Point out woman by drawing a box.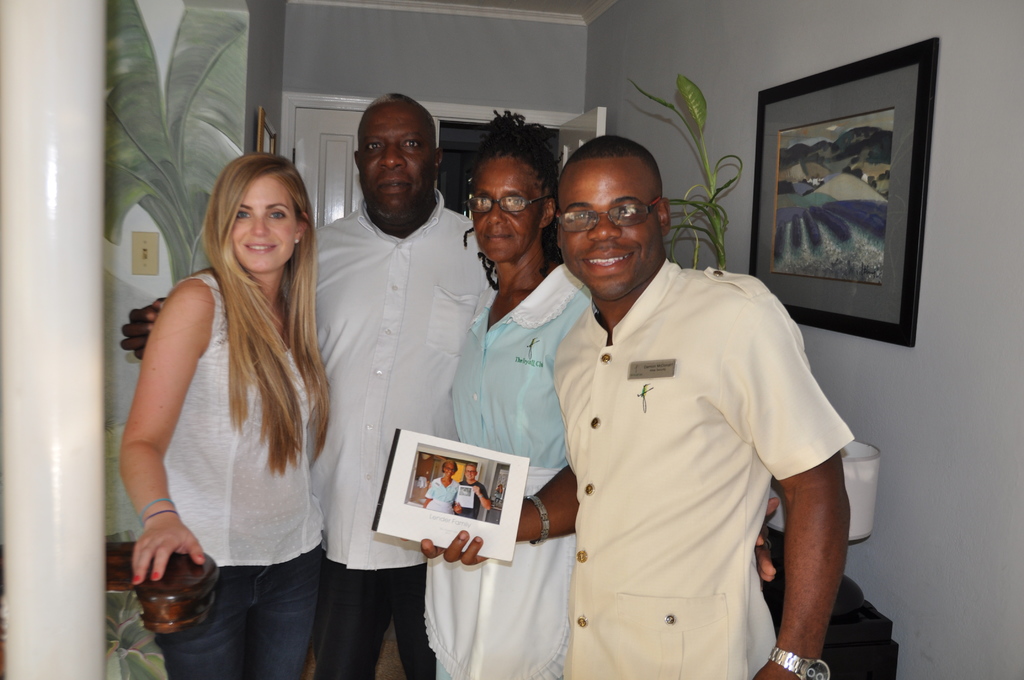
x1=122, y1=102, x2=330, y2=679.
